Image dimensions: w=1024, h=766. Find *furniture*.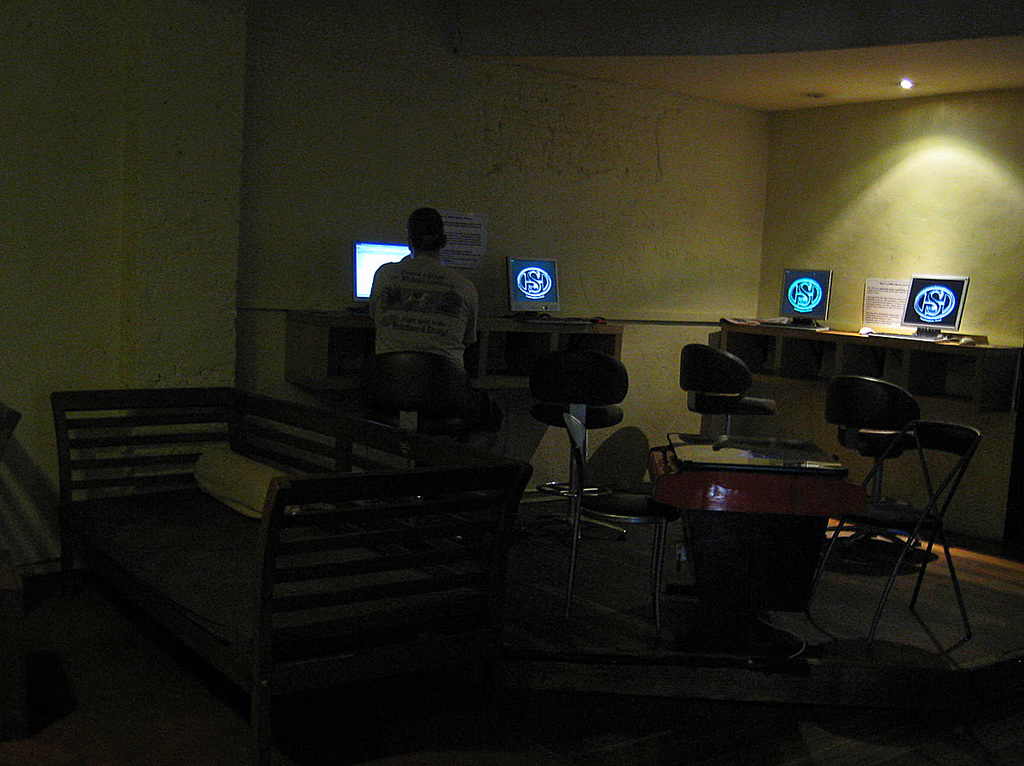
BBox(51, 387, 535, 765).
